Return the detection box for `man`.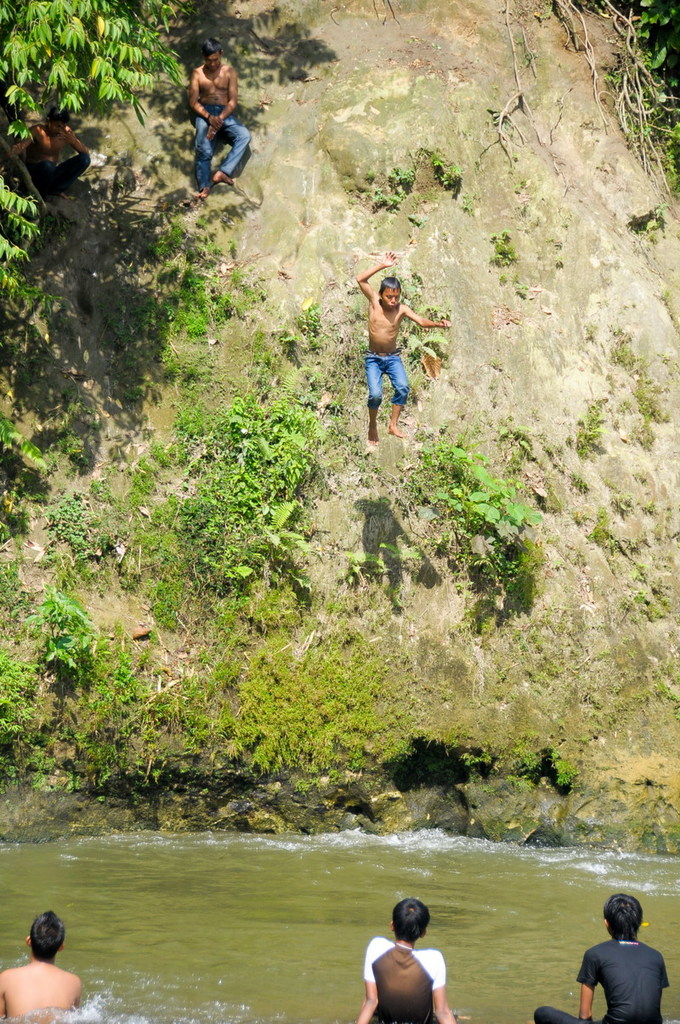
x1=188 y1=34 x2=249 y2=198.
